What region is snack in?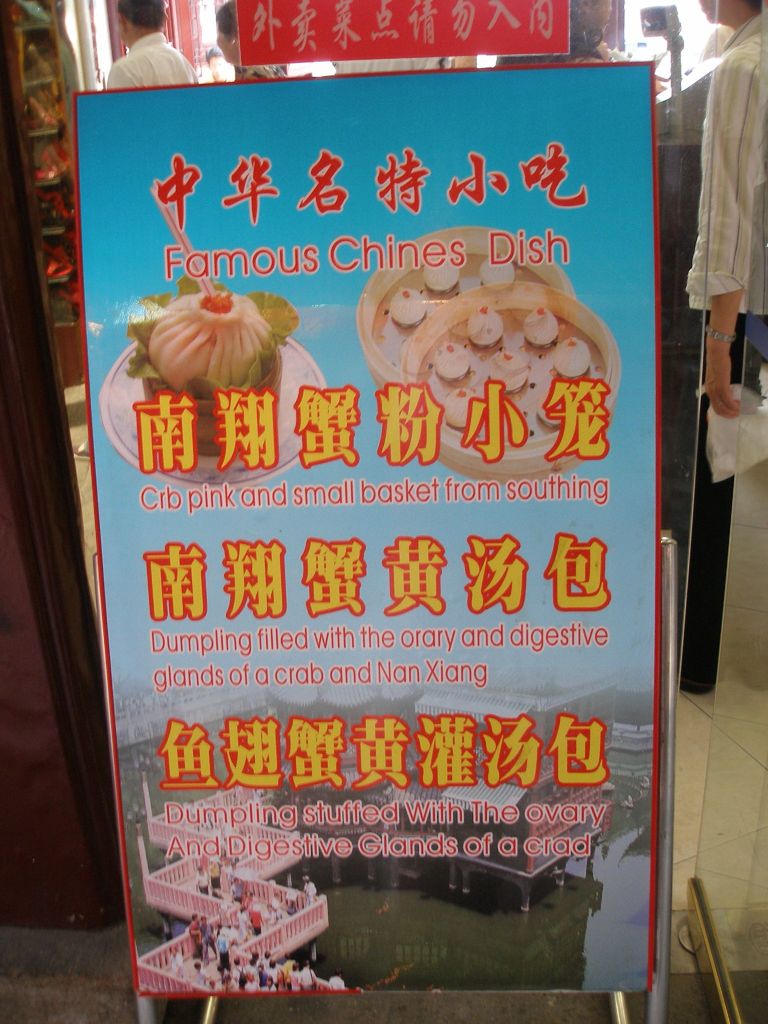
BBox(126, 290, 332, 424).
